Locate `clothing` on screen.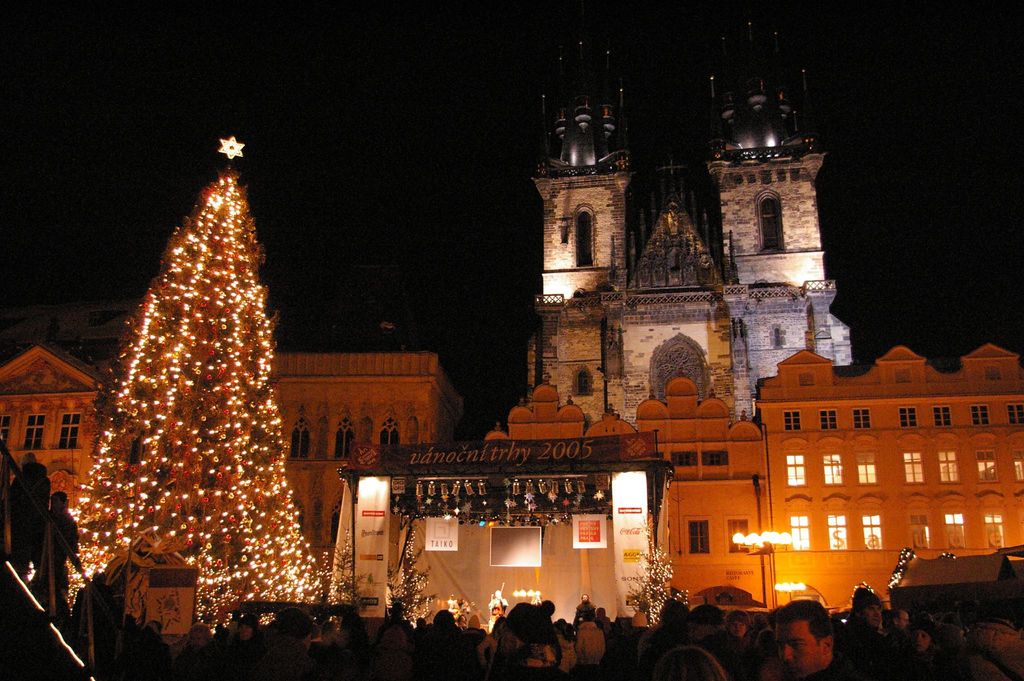
On screen at [577, 621, 611, 668].
